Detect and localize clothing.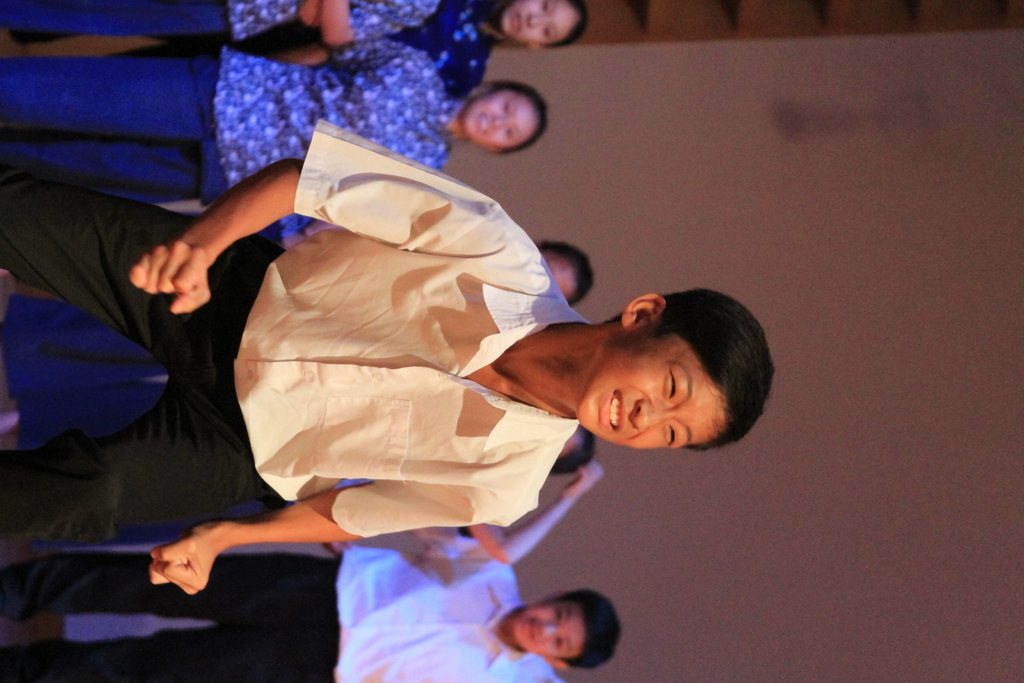
Localized at bbox=[0, 0, 439, 67].
